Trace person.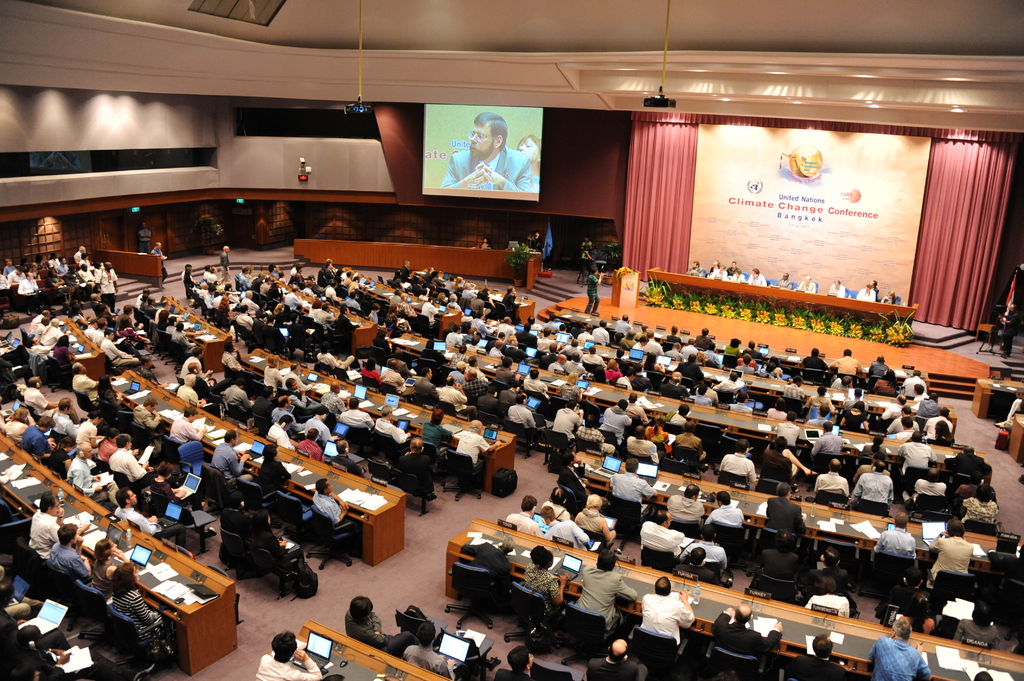
Traced to (x1=605, y1=458, x2=655, y2=522).
